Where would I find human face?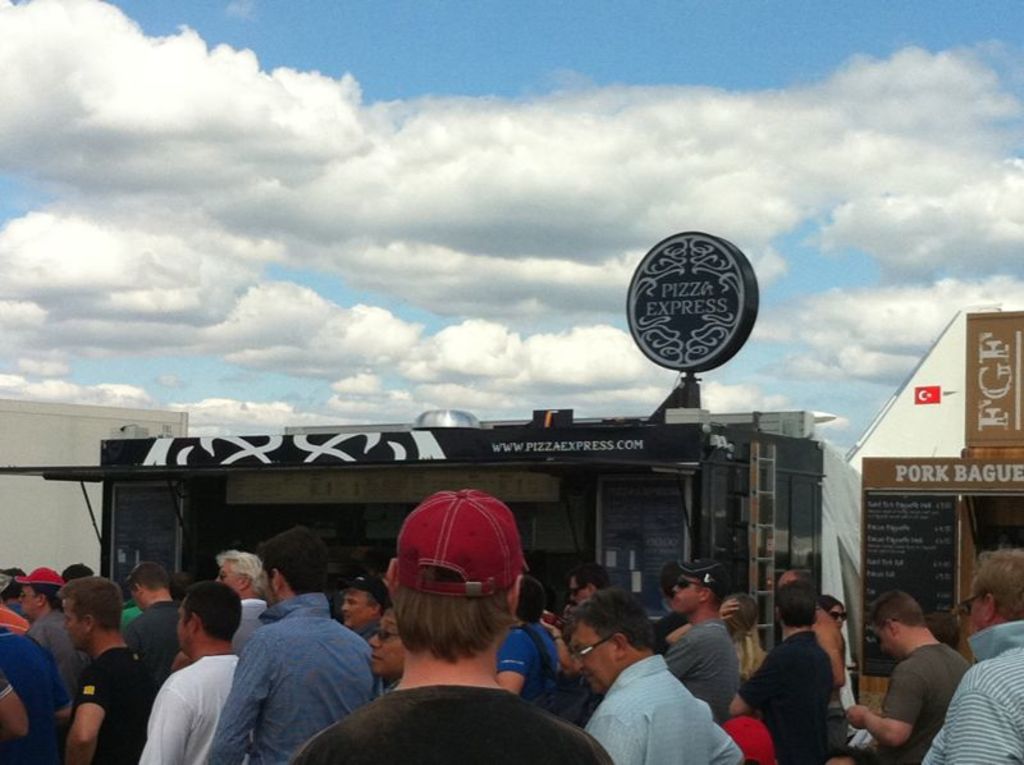
At locate(214, 563, 241, 591).
